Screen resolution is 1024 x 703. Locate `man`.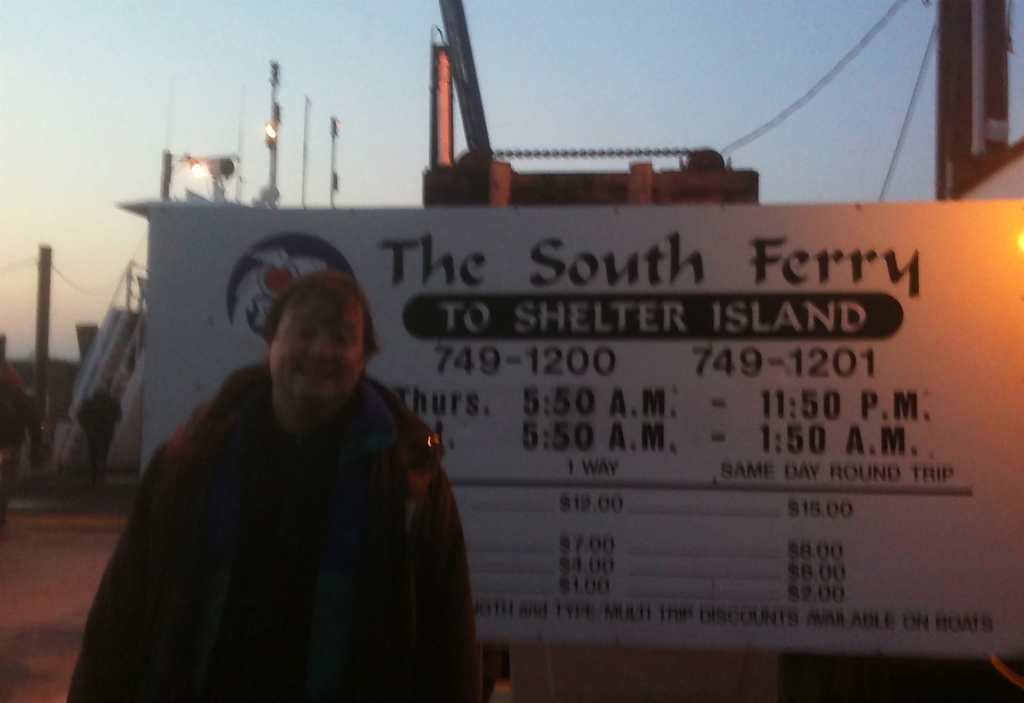
<bbox>74, 227, 500, 683</bbox>.
